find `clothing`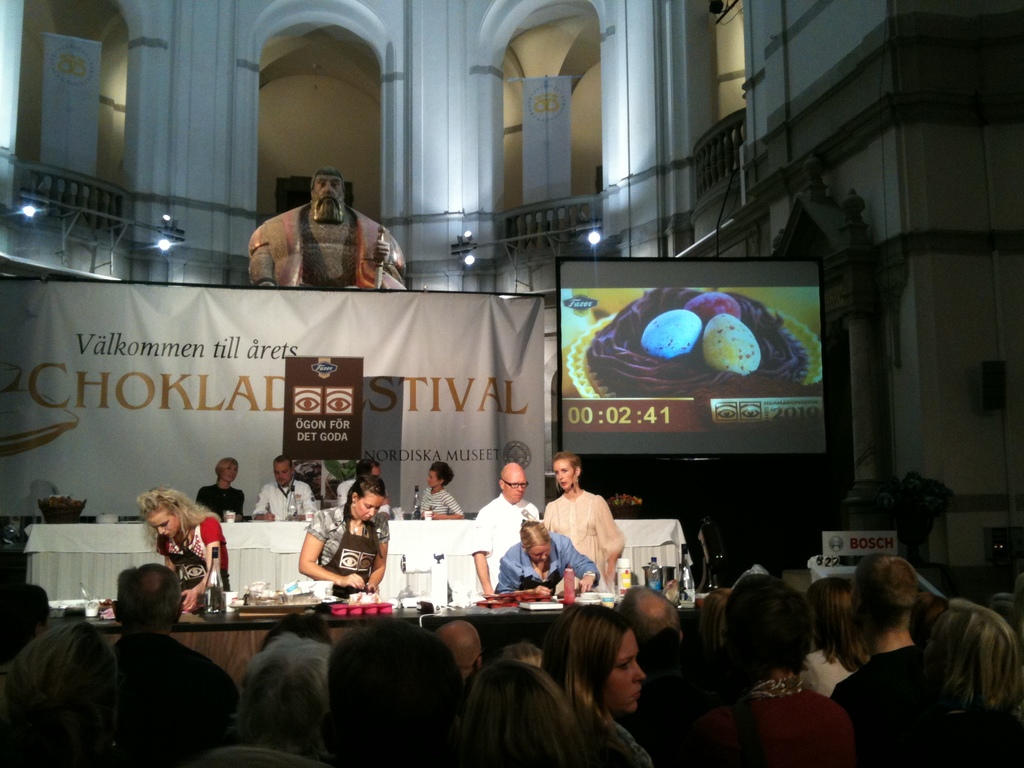
x1=336, y1=479, x2=389, y2=515
